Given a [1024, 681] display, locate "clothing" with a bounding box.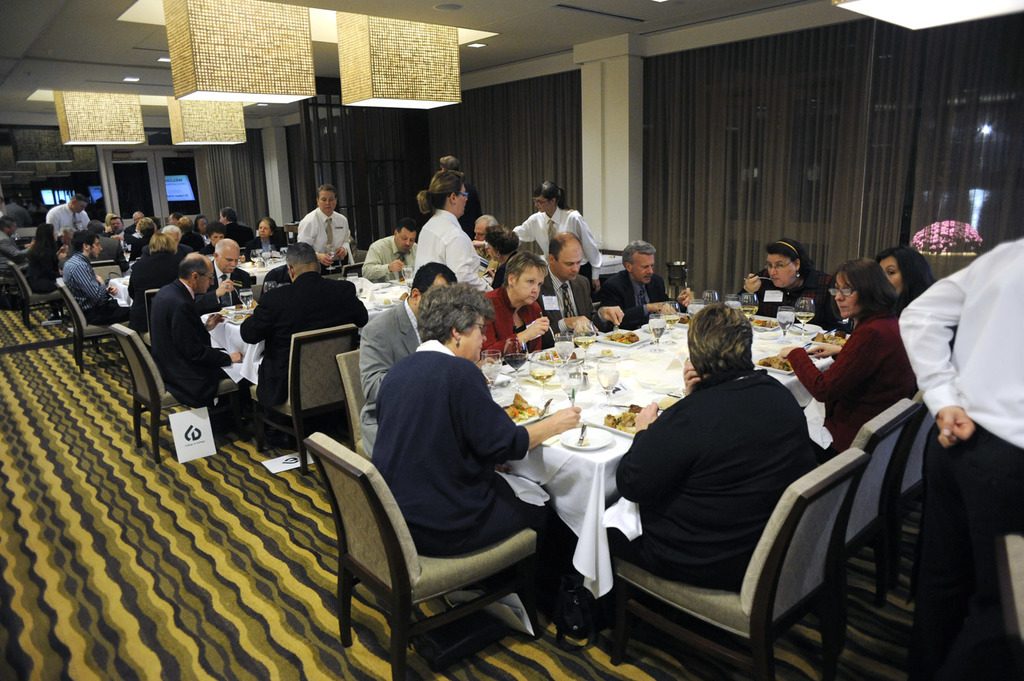
Located: [868, 208, 1014, 628].
